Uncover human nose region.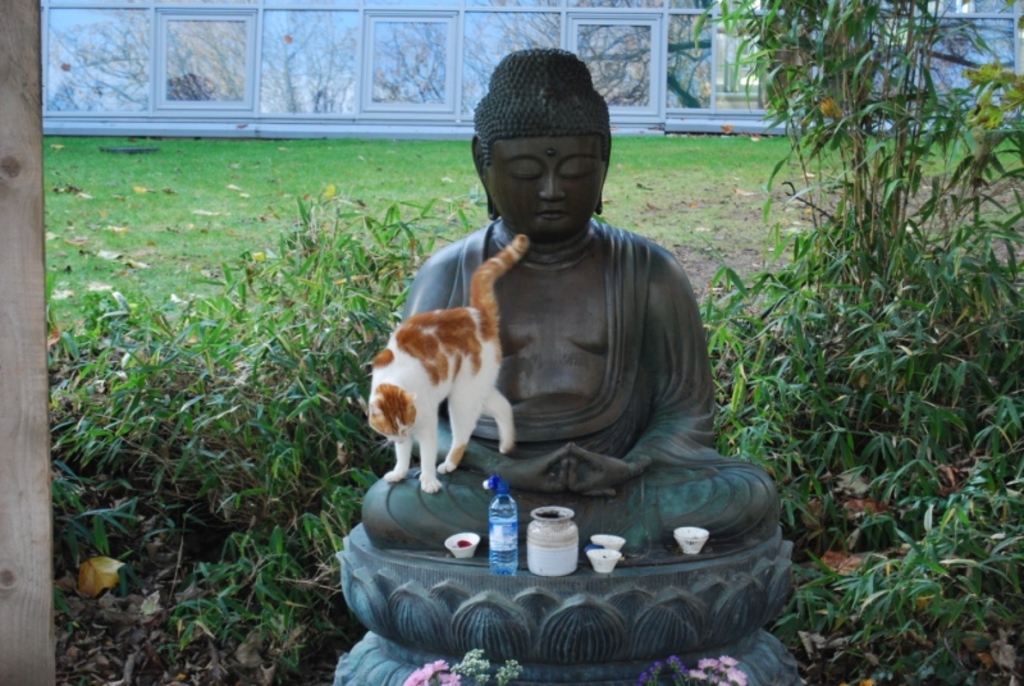
Uncovered: [x1=541, y1=166, x2=564, y2=198].
